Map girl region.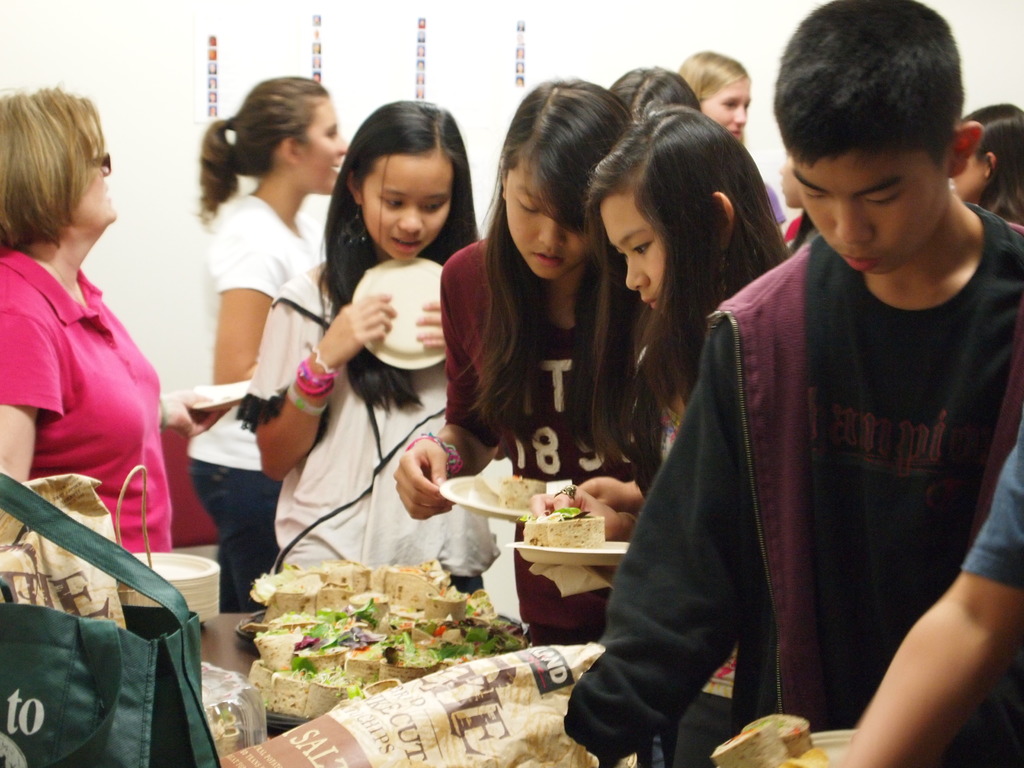
Mapped to box=[237, 92, 500, 595].
